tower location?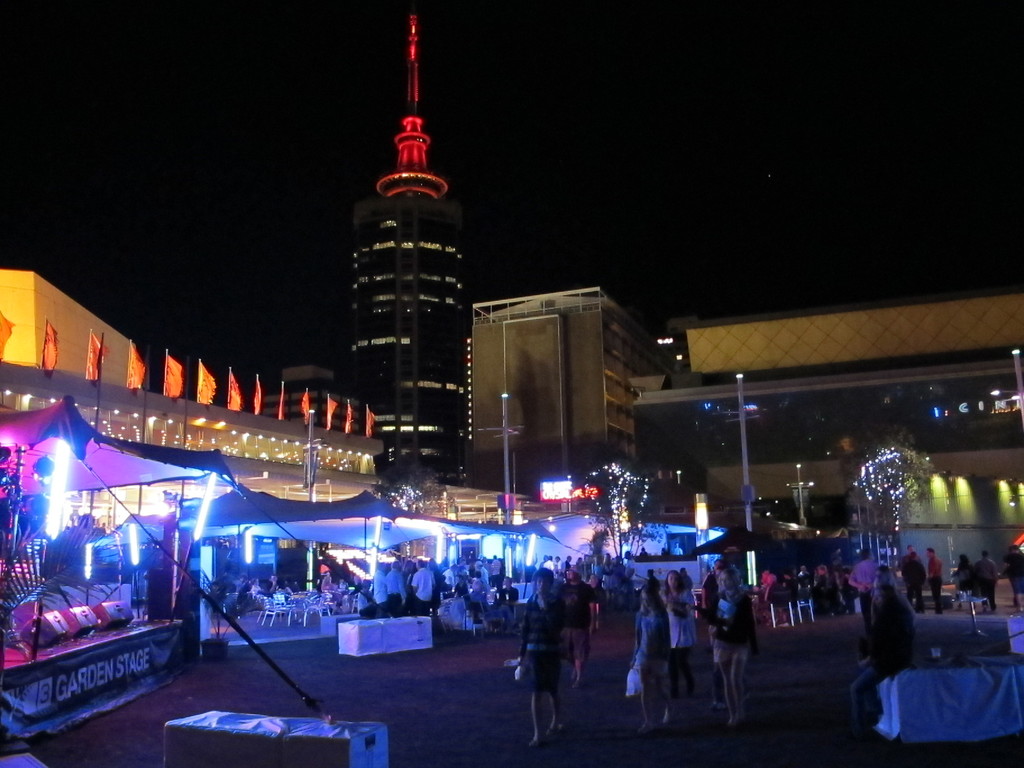
(326,0,510,472)
